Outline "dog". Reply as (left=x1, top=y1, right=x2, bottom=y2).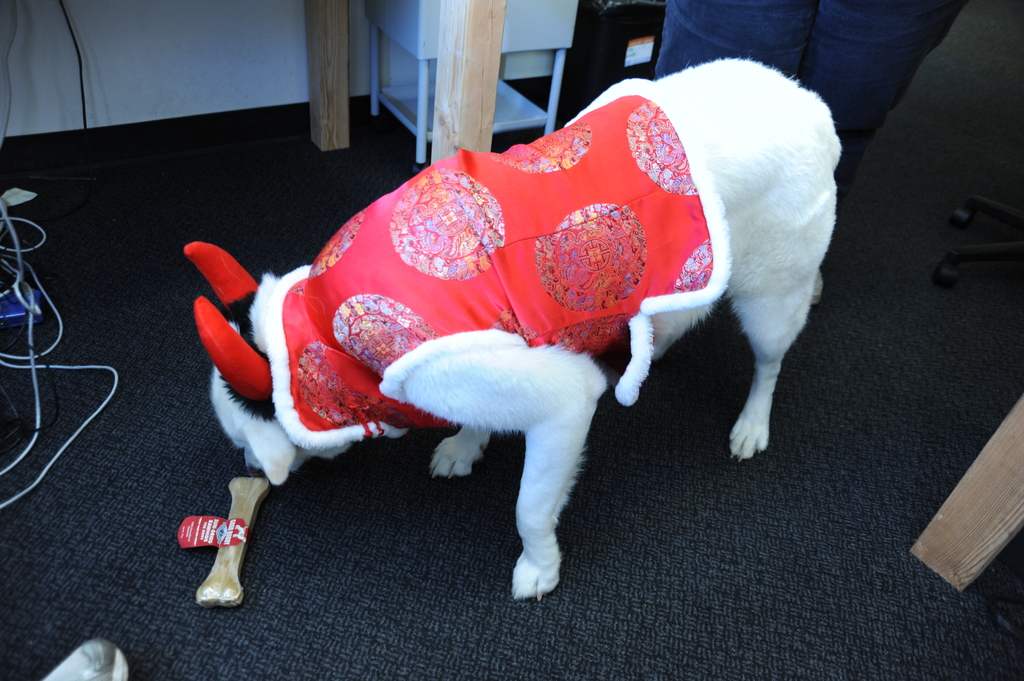
(left=182, top=51, right=846, bottom=598).
